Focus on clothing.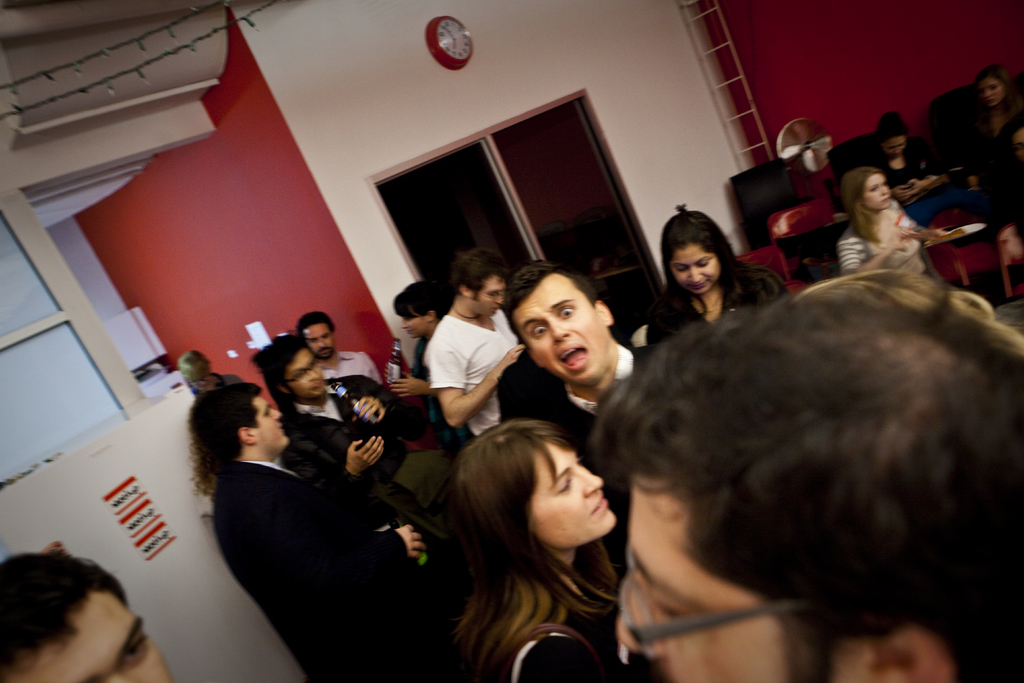
Focused at [x1=963, y1=101, x2=1023, y2=177].
